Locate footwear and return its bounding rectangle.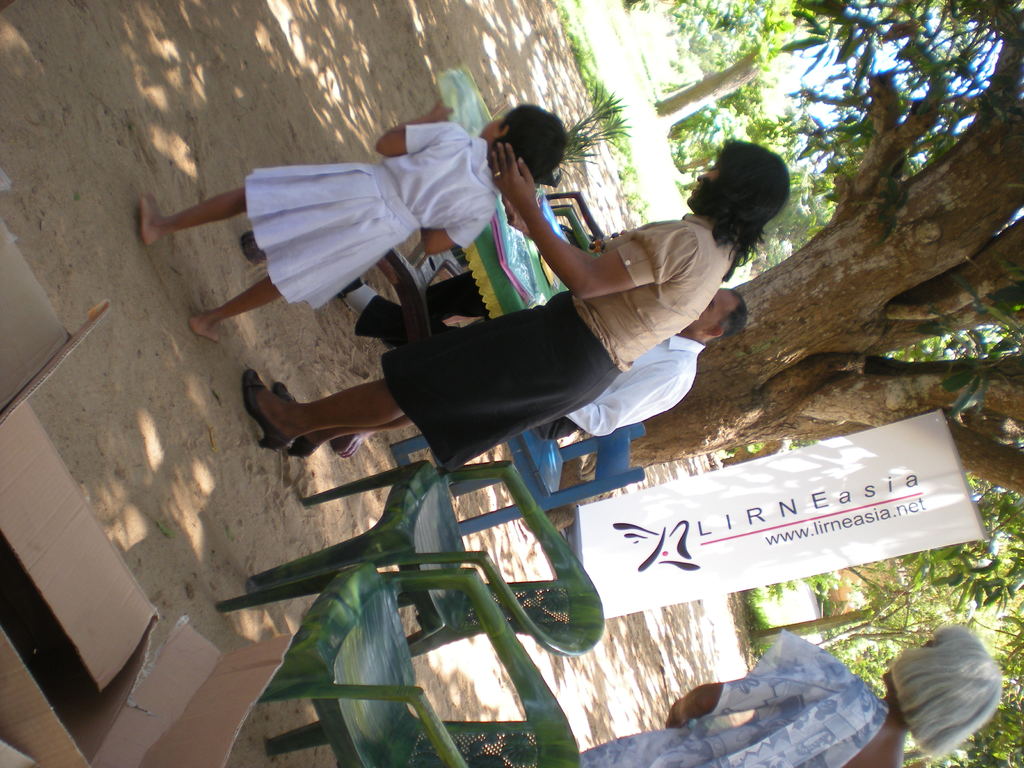
bbox(341, 274, 366, 311).
